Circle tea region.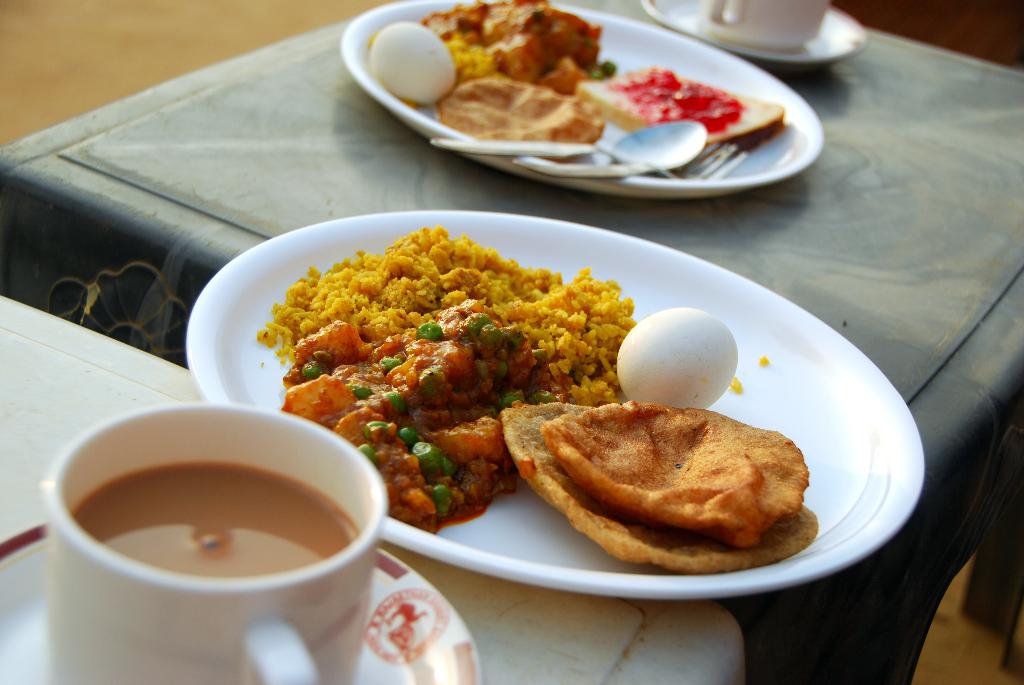
Region: BBox(72, 462, 360, 580).
